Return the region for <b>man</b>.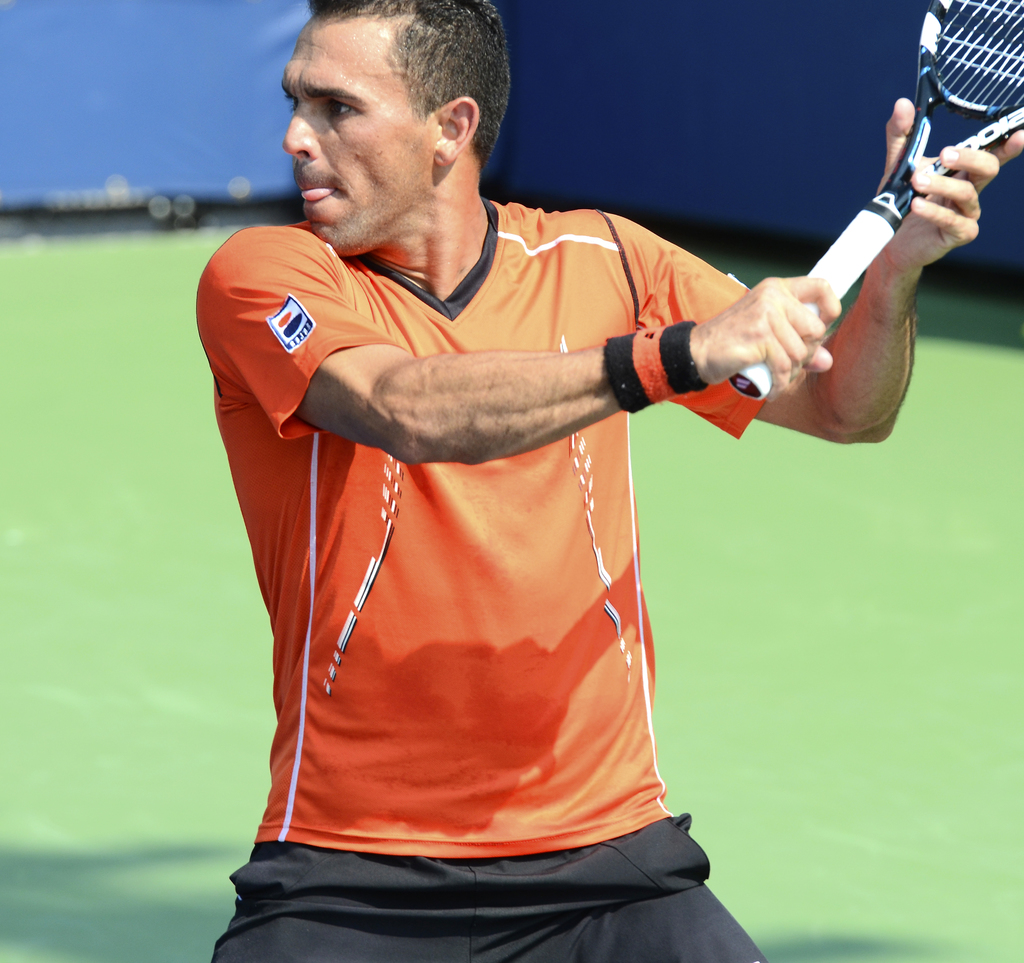
<box>161,0,896,962</box>.
